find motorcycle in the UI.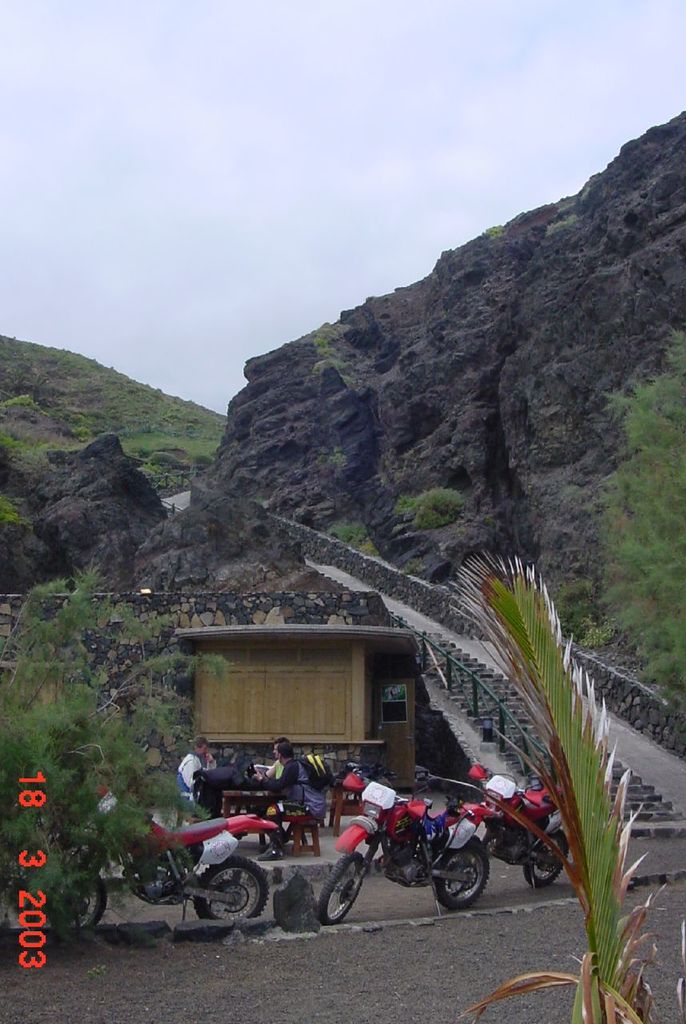
UI element at pyautogui.locateOnScreen(469, 758, 564, 889).
